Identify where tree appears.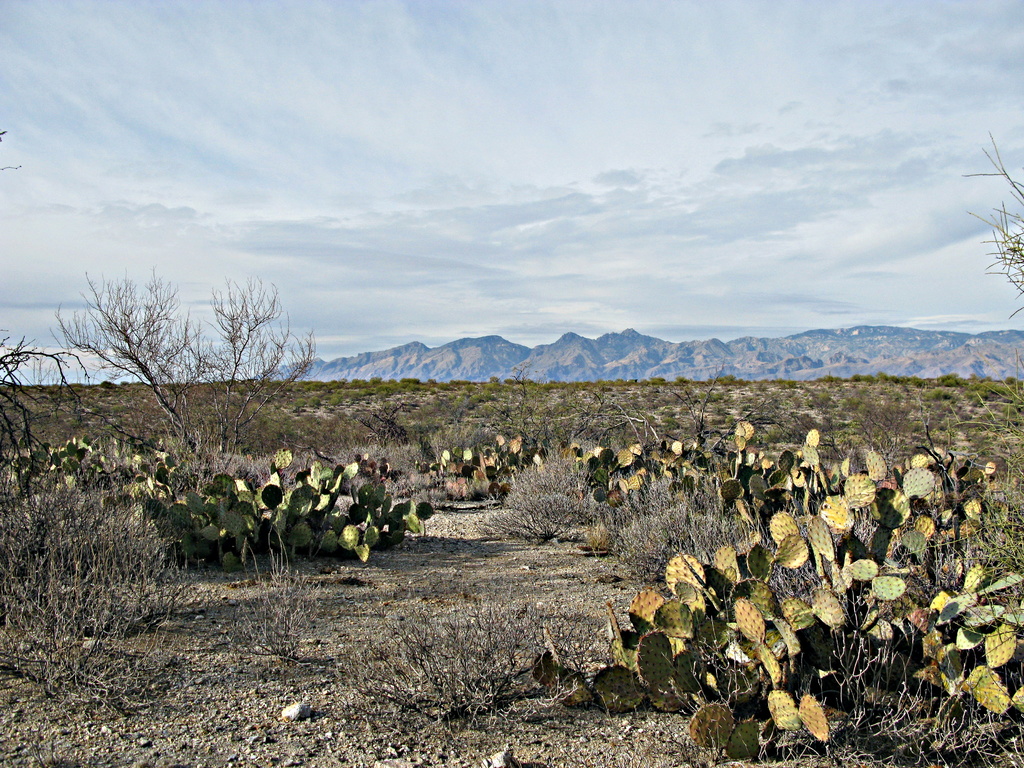
Appears at [left=44, top=252, right=335, bottom=595].
